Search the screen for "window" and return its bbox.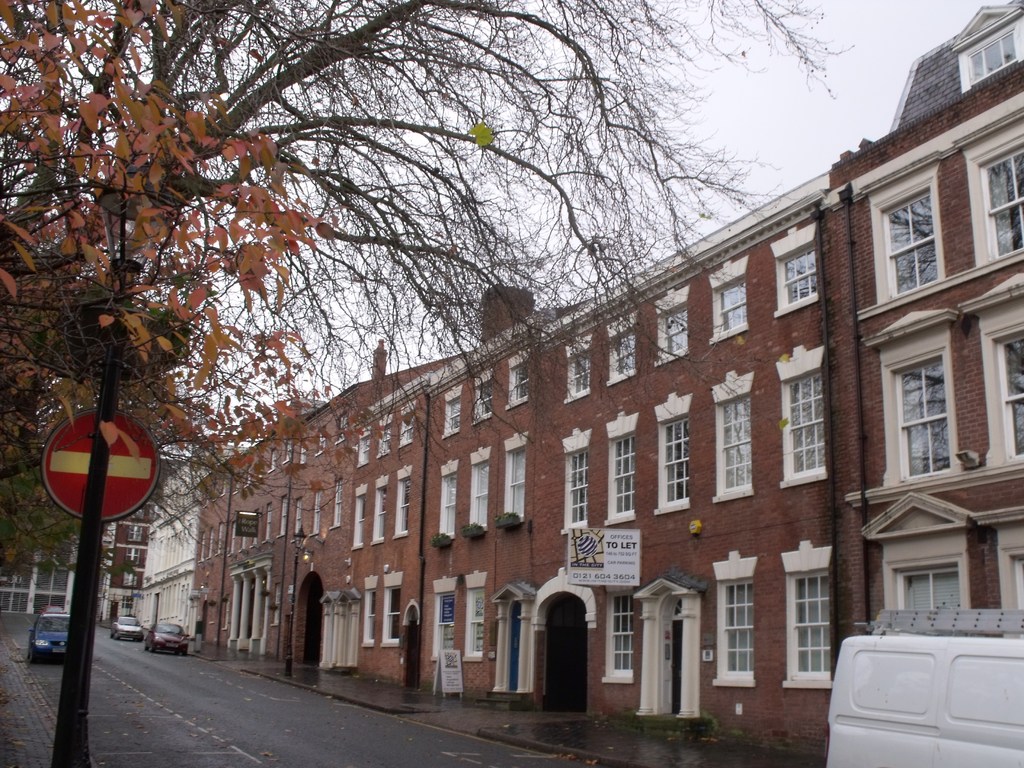
Found: [335,406,350,441].
